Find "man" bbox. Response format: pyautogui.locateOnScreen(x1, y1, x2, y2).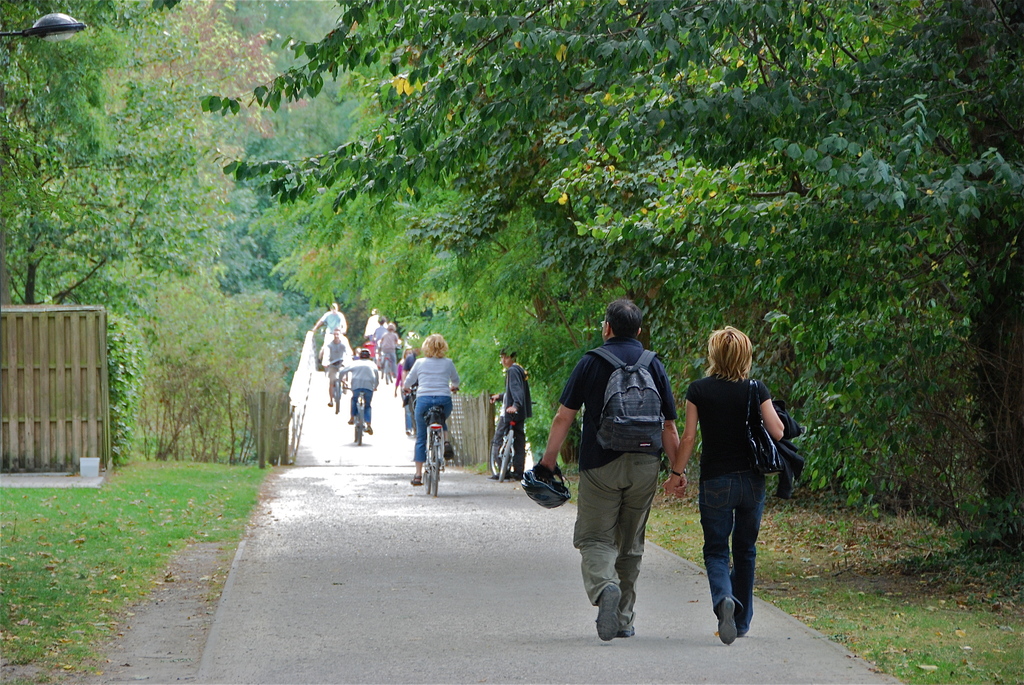
pyautogui.locateOnScreen(315, 301, 350, 363).
